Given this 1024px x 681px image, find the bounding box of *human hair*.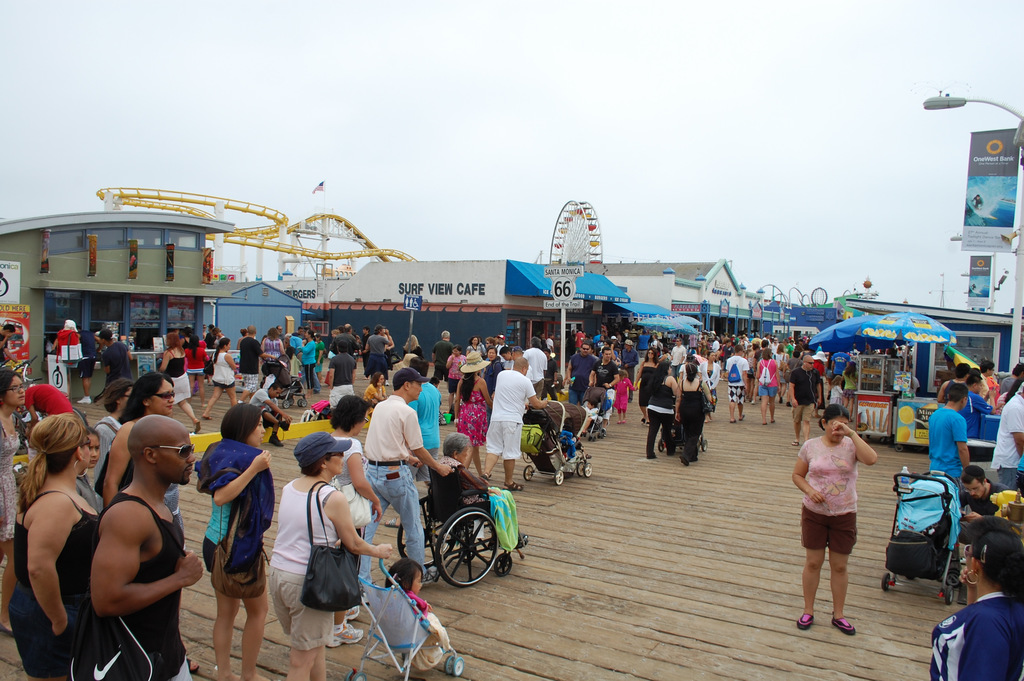
left=186, top=334, right=199, bottom=364.
